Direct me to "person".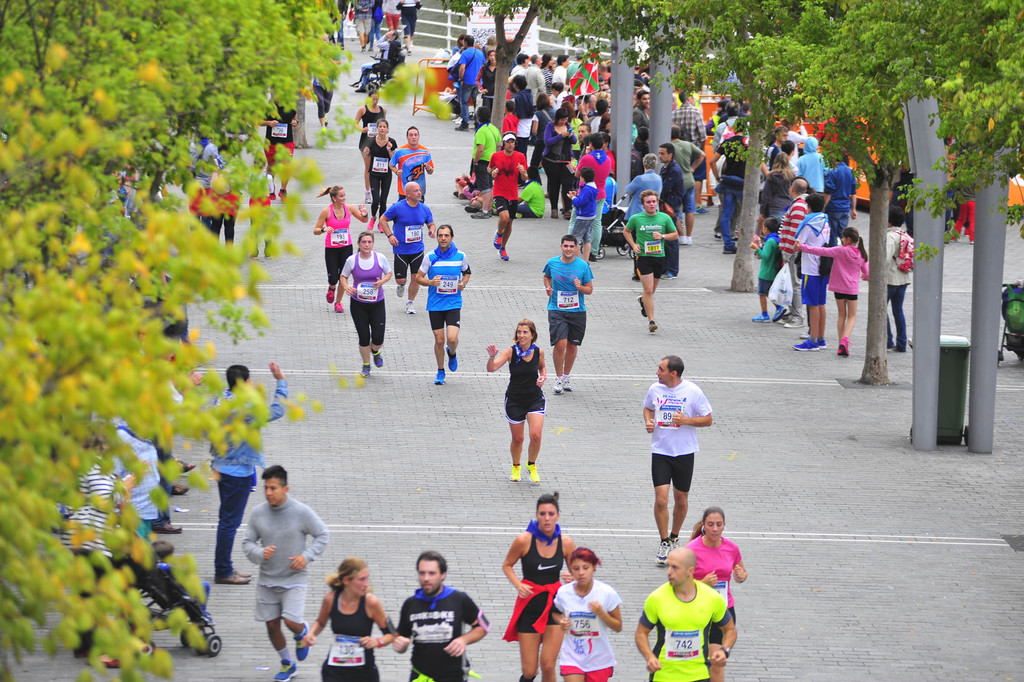
Direction: box=[347, 0, 377, 56].
